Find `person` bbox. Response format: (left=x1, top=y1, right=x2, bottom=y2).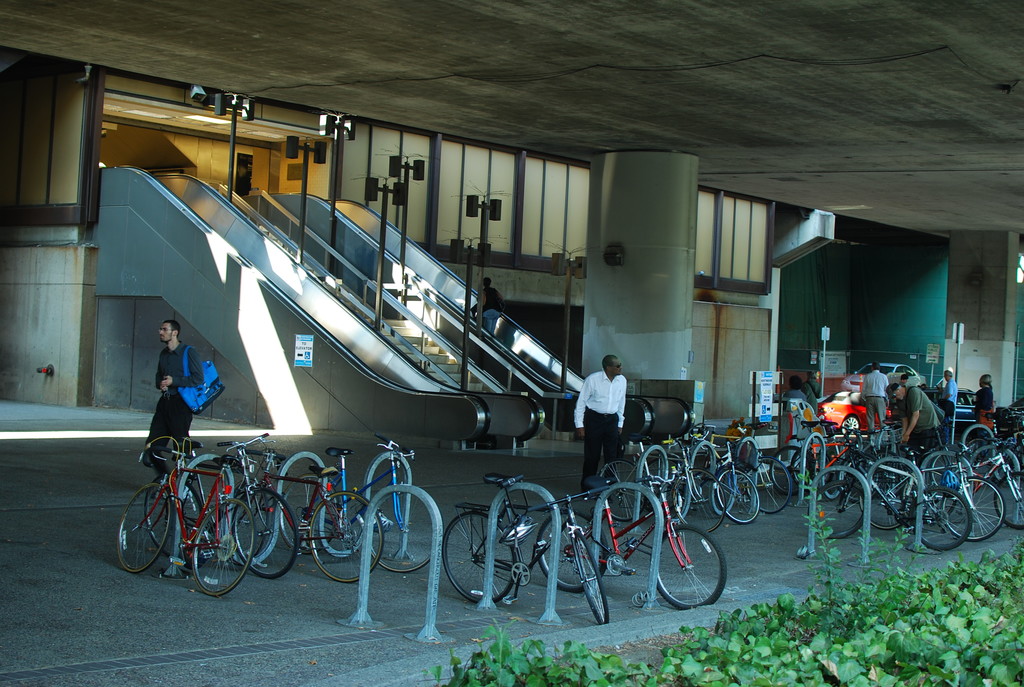
(left=890, top=379, right=940, bottom=460).
